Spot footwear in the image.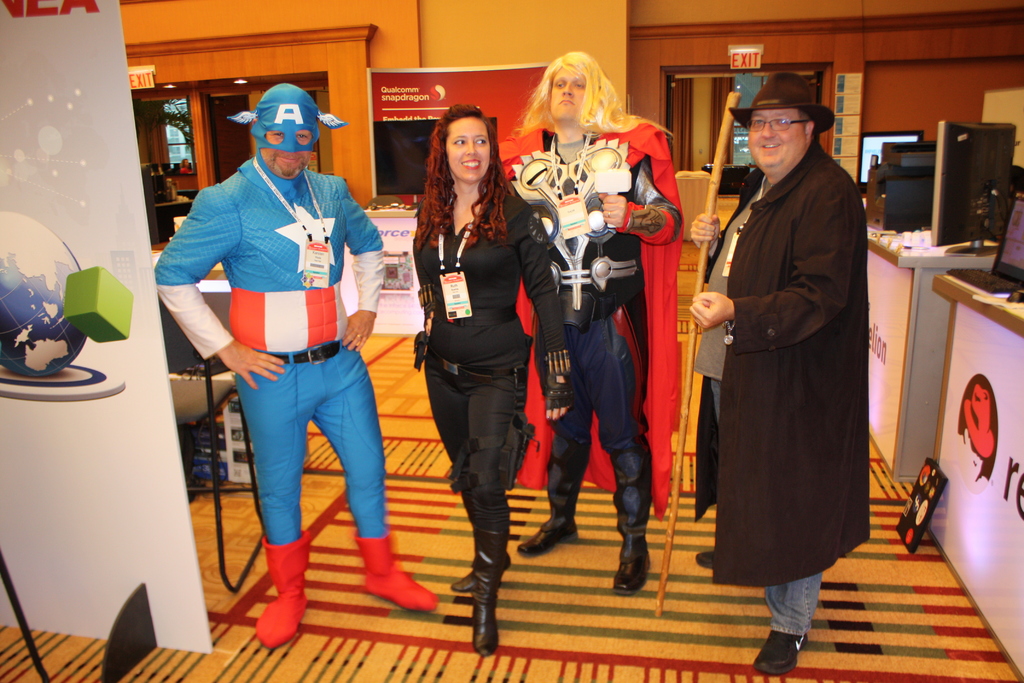
footwear found at box=[695, 550, 717, 568].
